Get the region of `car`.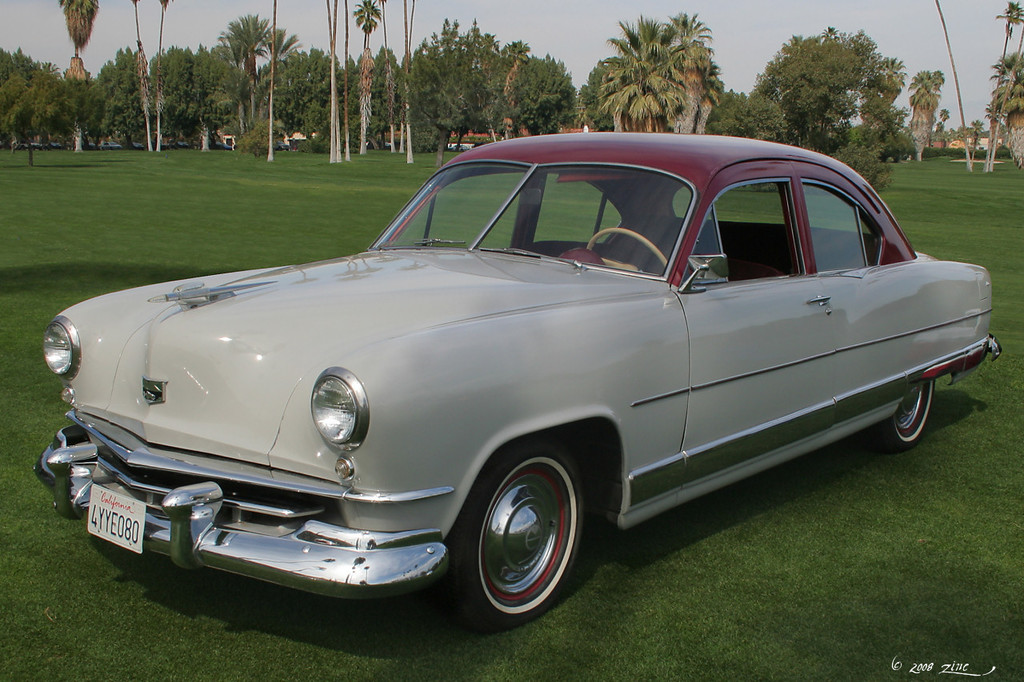
(32,130,1002,628).
